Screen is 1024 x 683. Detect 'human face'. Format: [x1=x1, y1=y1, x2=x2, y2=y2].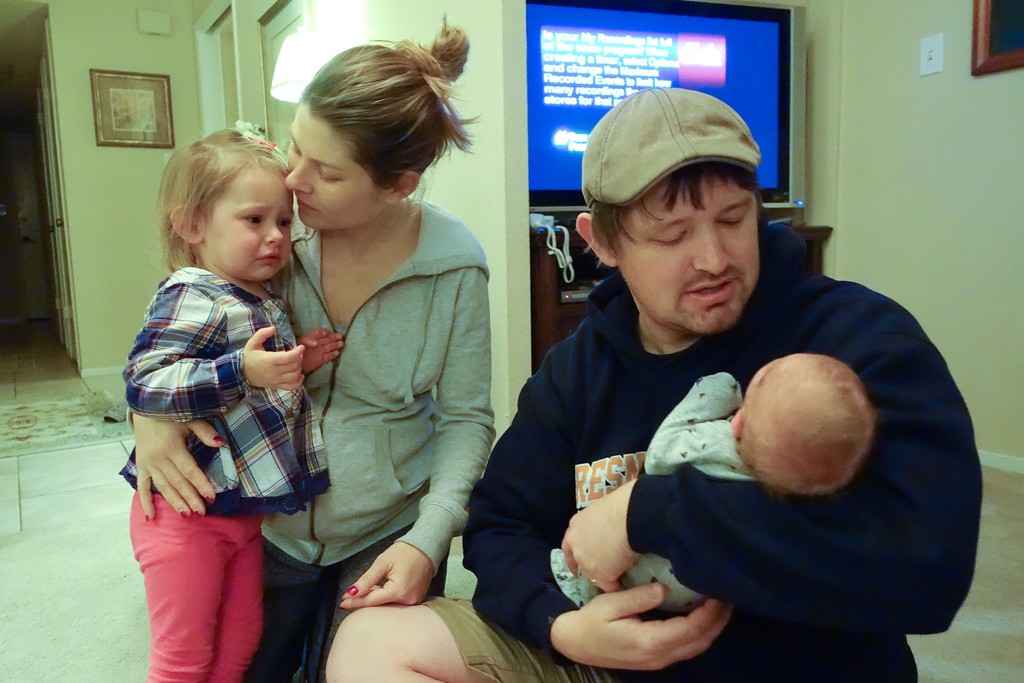
[x1=617, y1=167, x2=758, y2=336].
